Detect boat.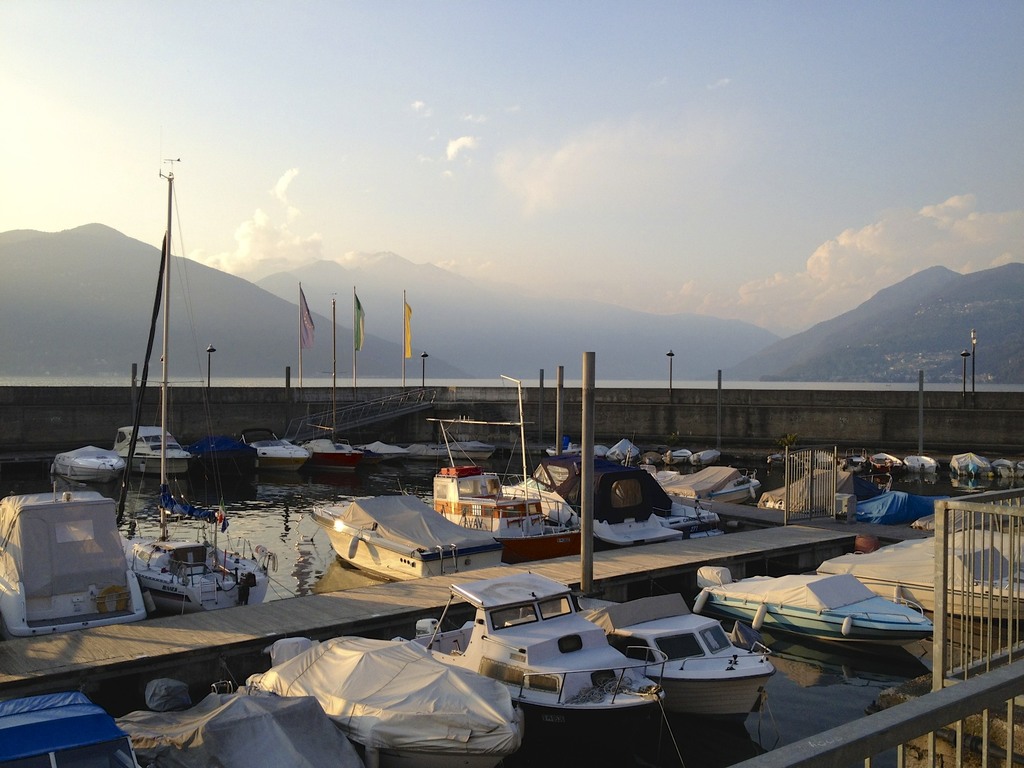
Detected at locate(424, 417, 585, 550).
